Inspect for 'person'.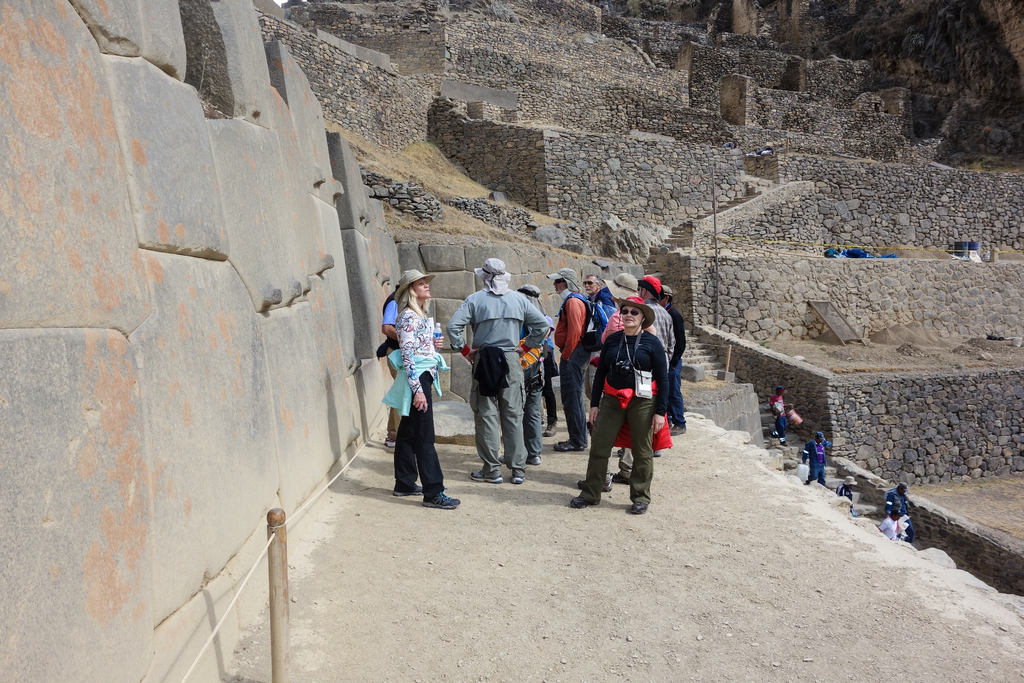
Inspection: region(377, 279, 403, 449).
